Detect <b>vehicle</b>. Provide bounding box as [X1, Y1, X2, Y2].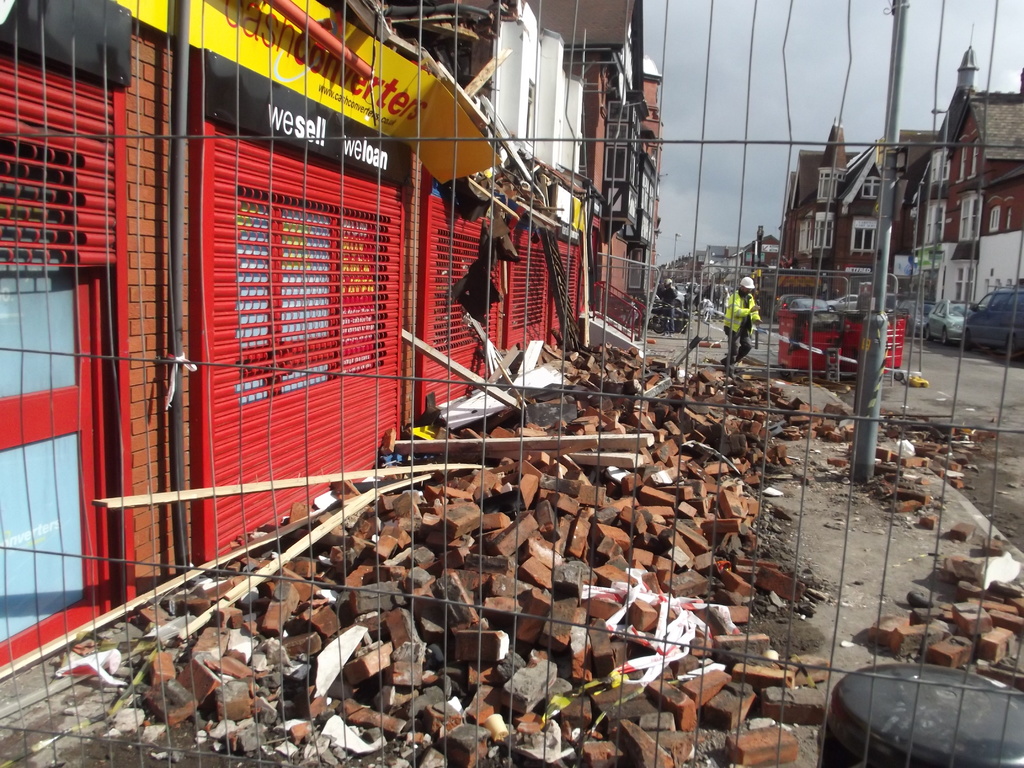
[895, 297, 938, 332].
